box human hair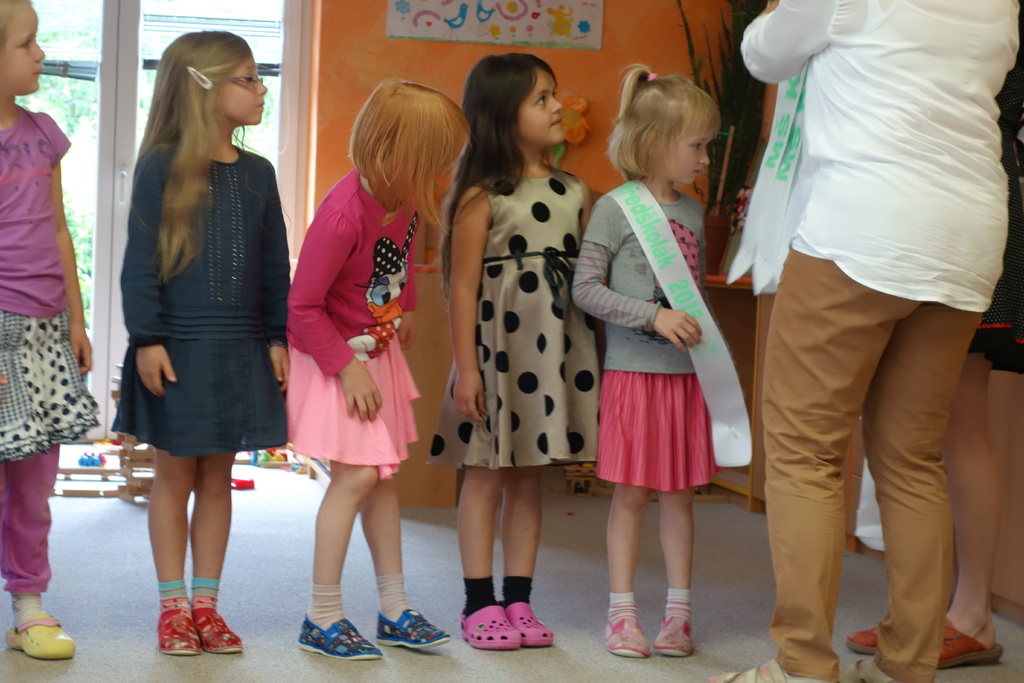
134/27/260/279
